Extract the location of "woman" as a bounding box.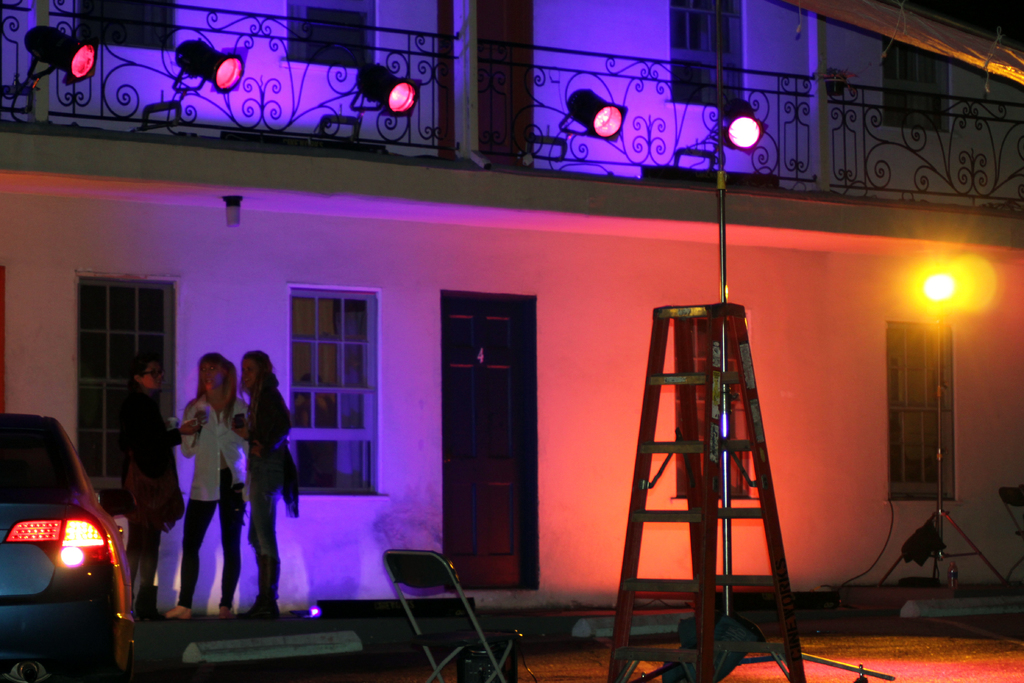
232/352/300/620.
